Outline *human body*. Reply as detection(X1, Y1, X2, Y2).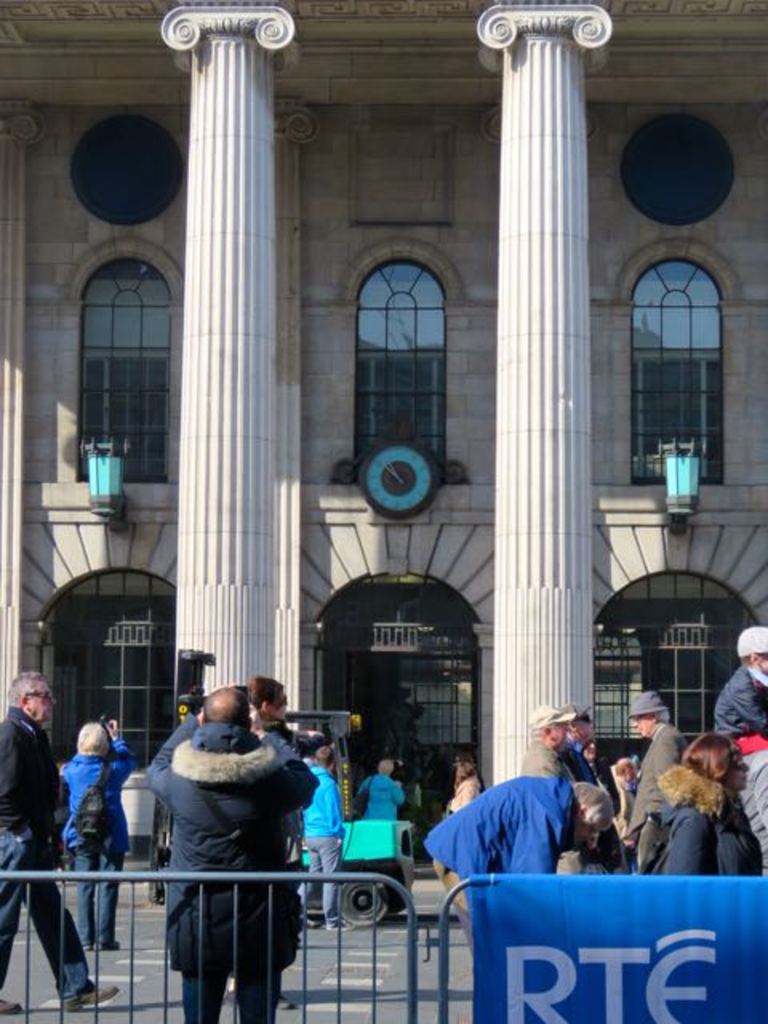
detection(429, 774, 568, 882).
